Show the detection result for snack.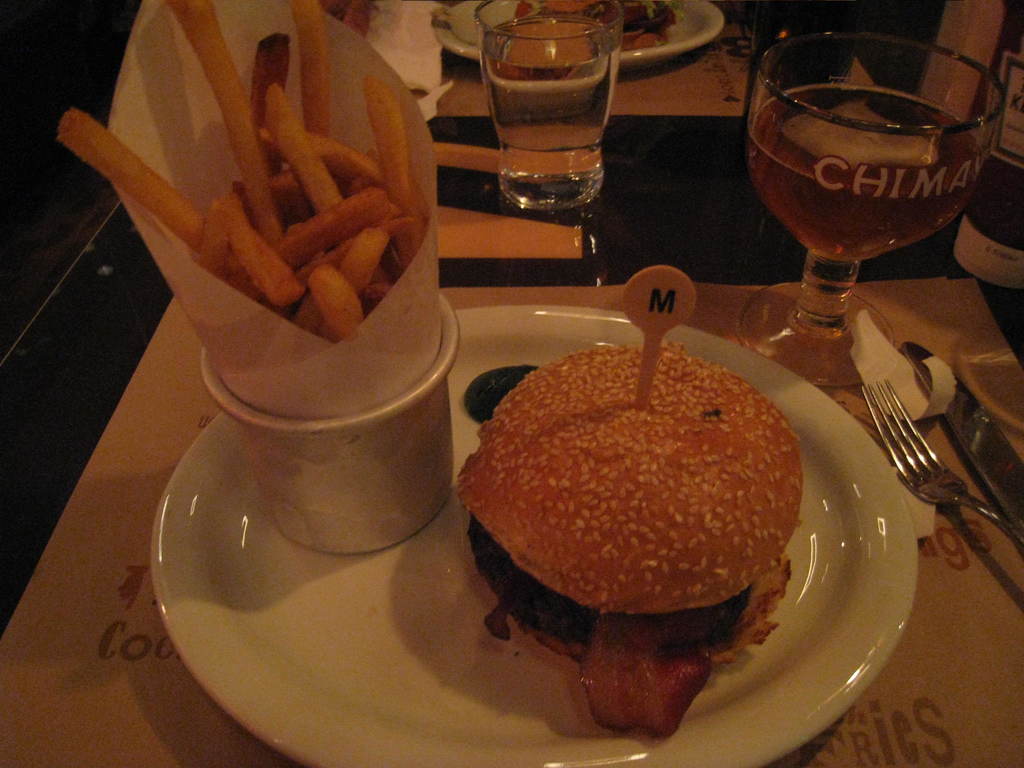
(457,316,917,752).
